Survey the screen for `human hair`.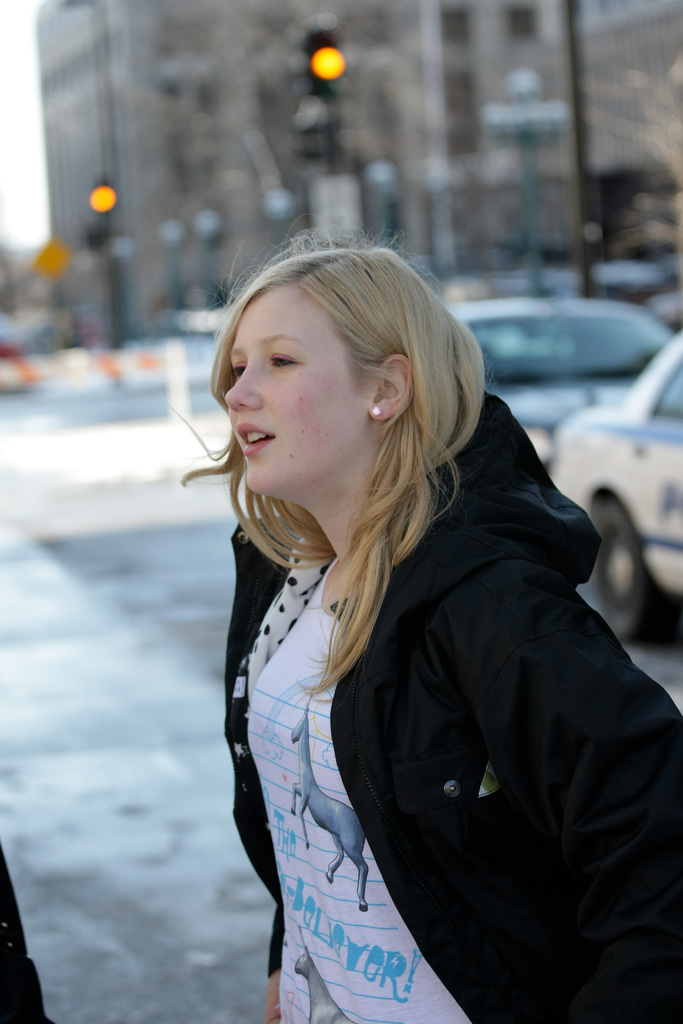
Survey found: bbox=[186, 236, 488, 696].
